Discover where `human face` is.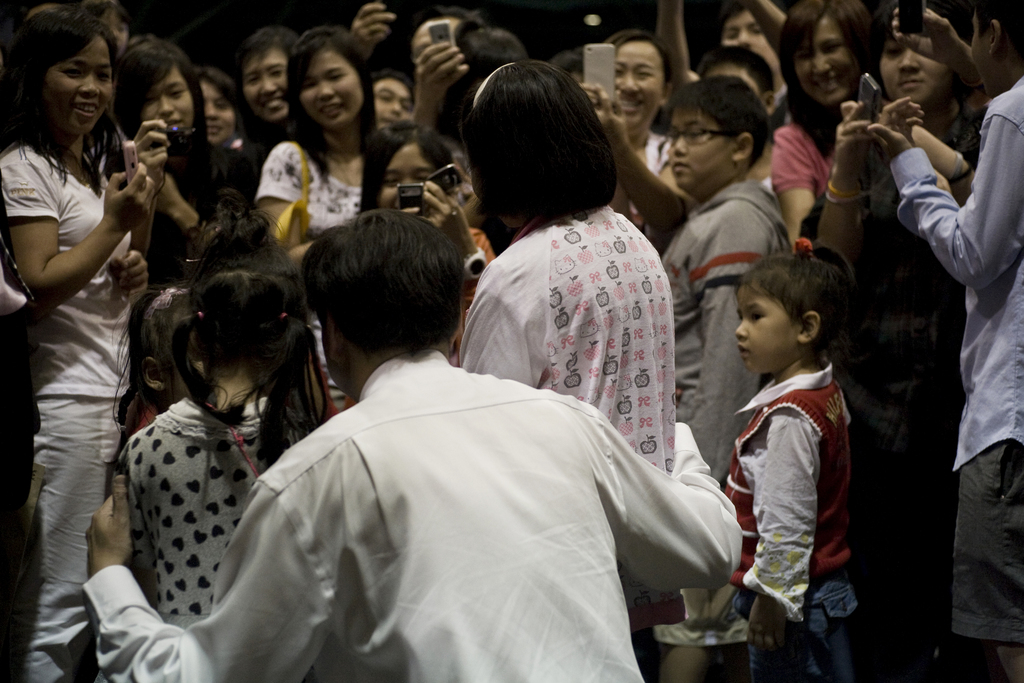
Discovered at <bbox>734, 277, 800, 374</bbox>.
